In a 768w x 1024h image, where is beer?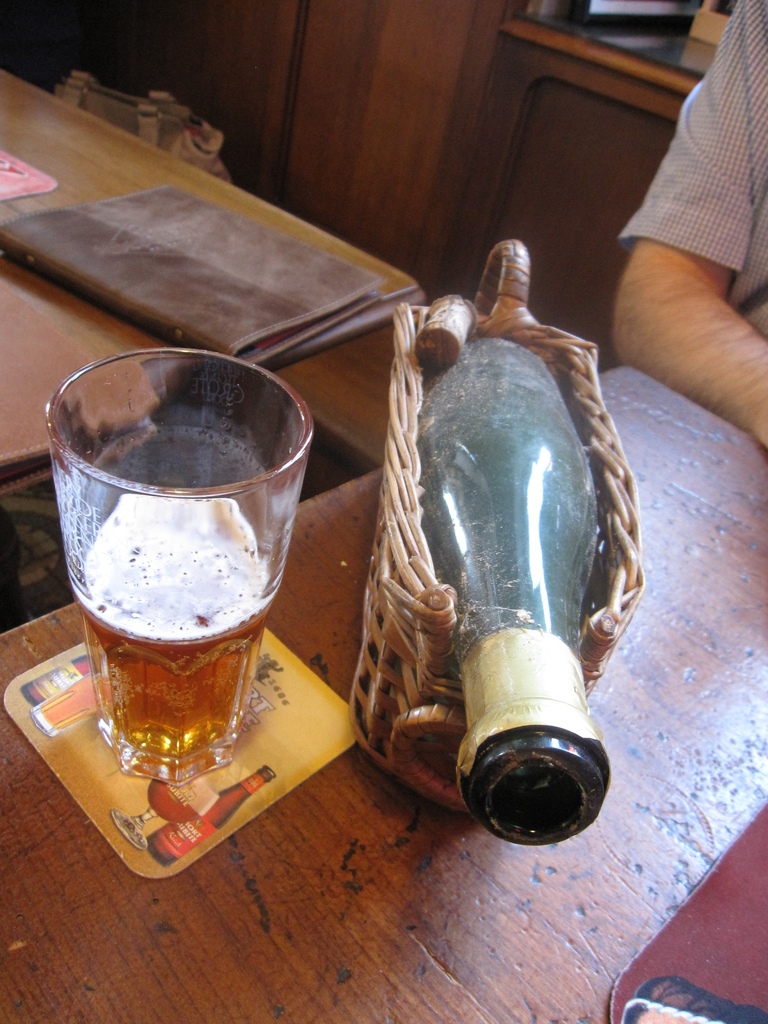
82/533/276/774.
